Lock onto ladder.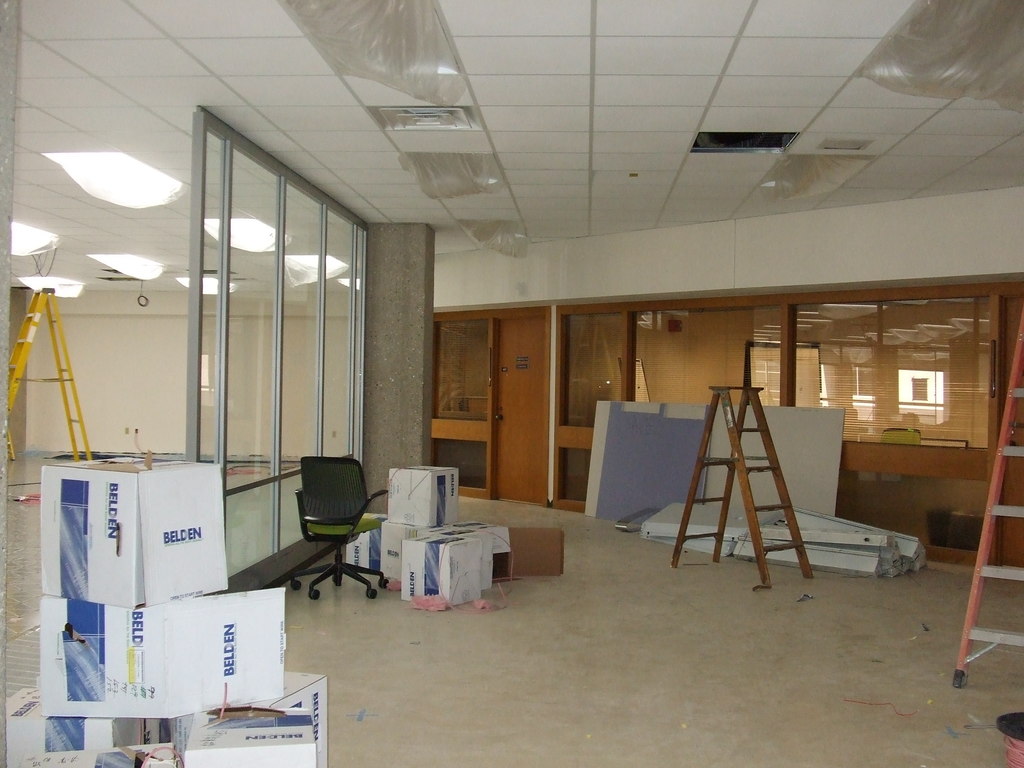
Locked: x1=10 y1=284 x2=96 y2=458.
